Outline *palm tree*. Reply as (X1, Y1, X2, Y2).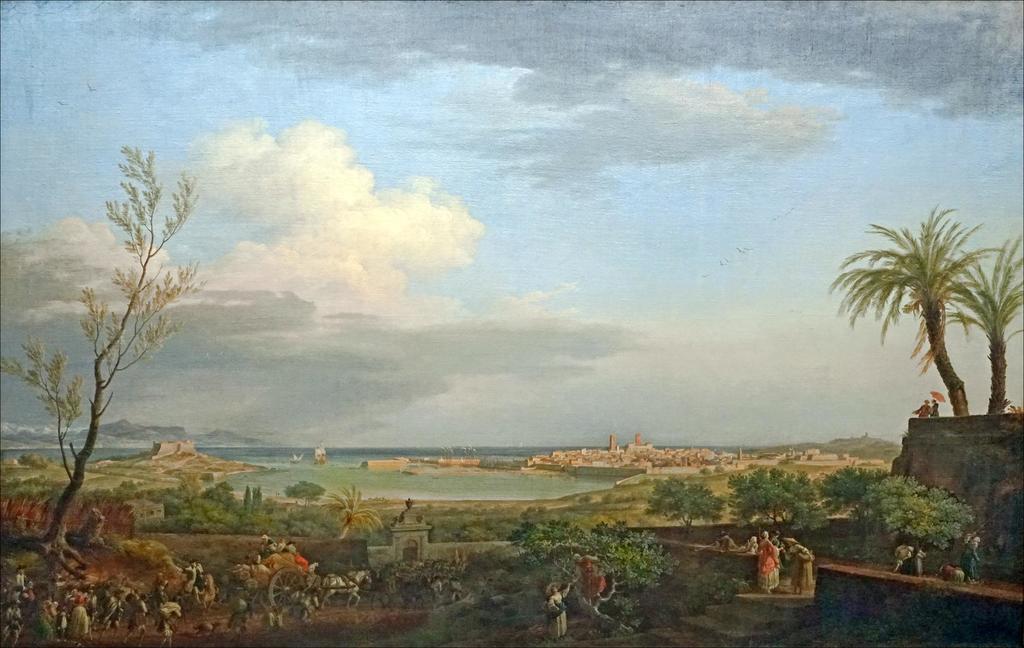
(952, 247, 1023, 441).
